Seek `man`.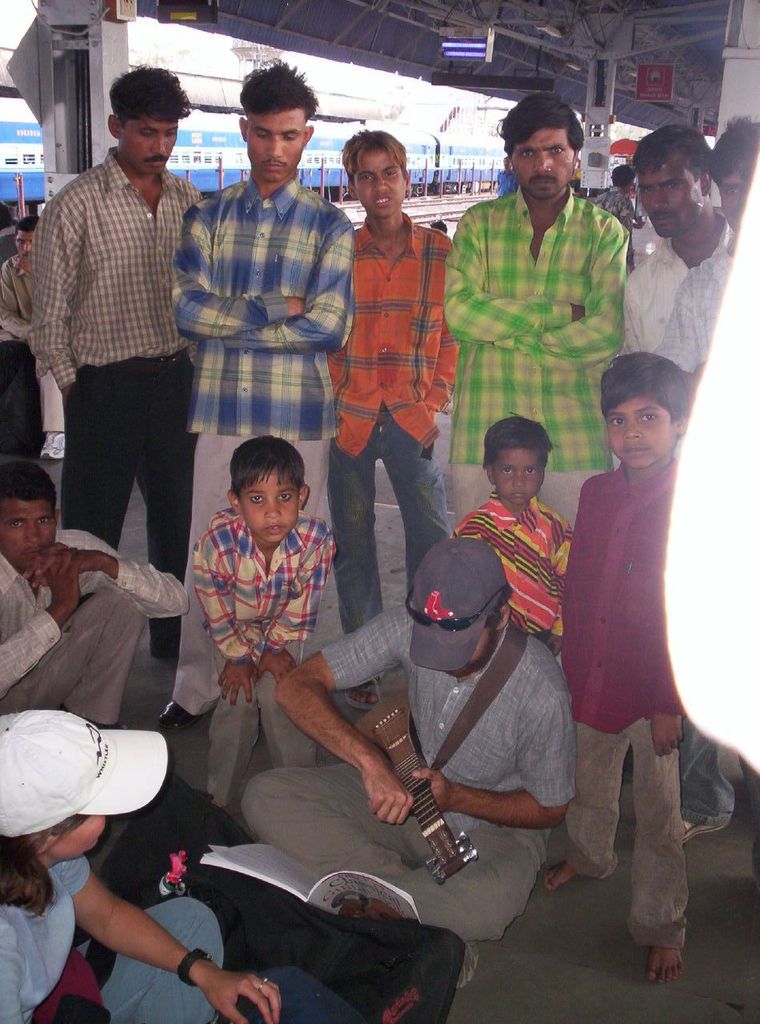
[652,110,759,845].
